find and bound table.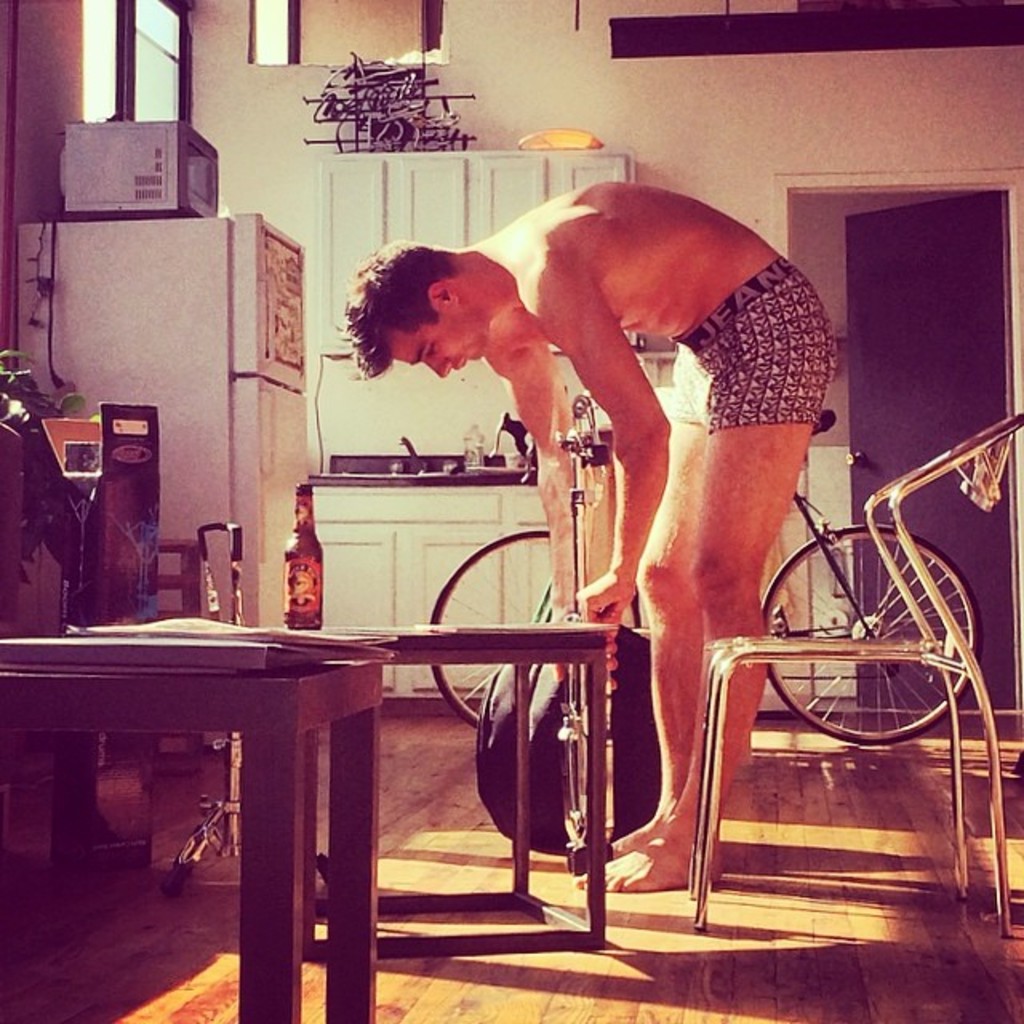
Bound: box(283, 614, 622, 955).
